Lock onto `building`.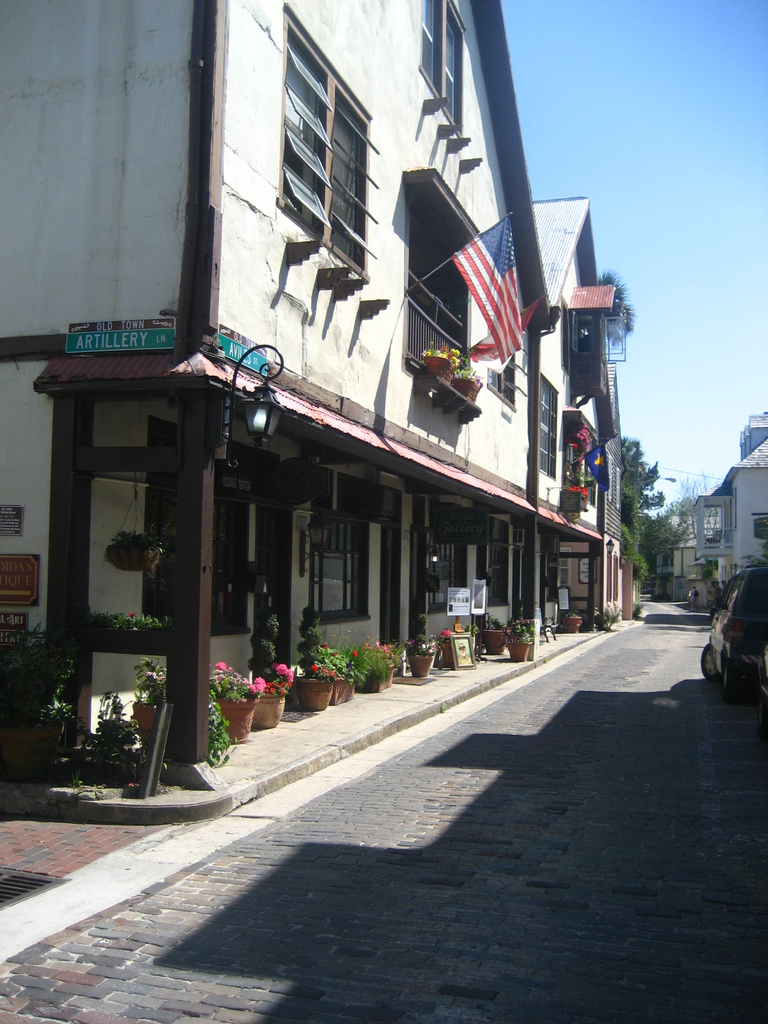
Locked: region(694, 413, 767, 590).
